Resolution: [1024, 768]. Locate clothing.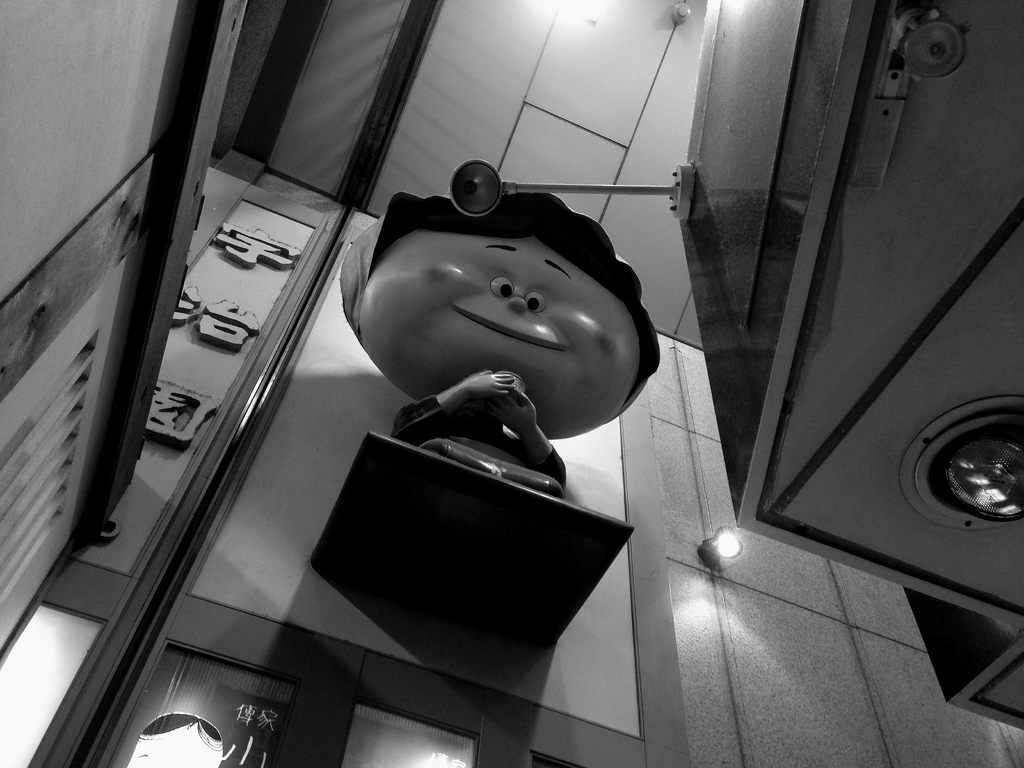
crop(400, 394, 569, 488).
